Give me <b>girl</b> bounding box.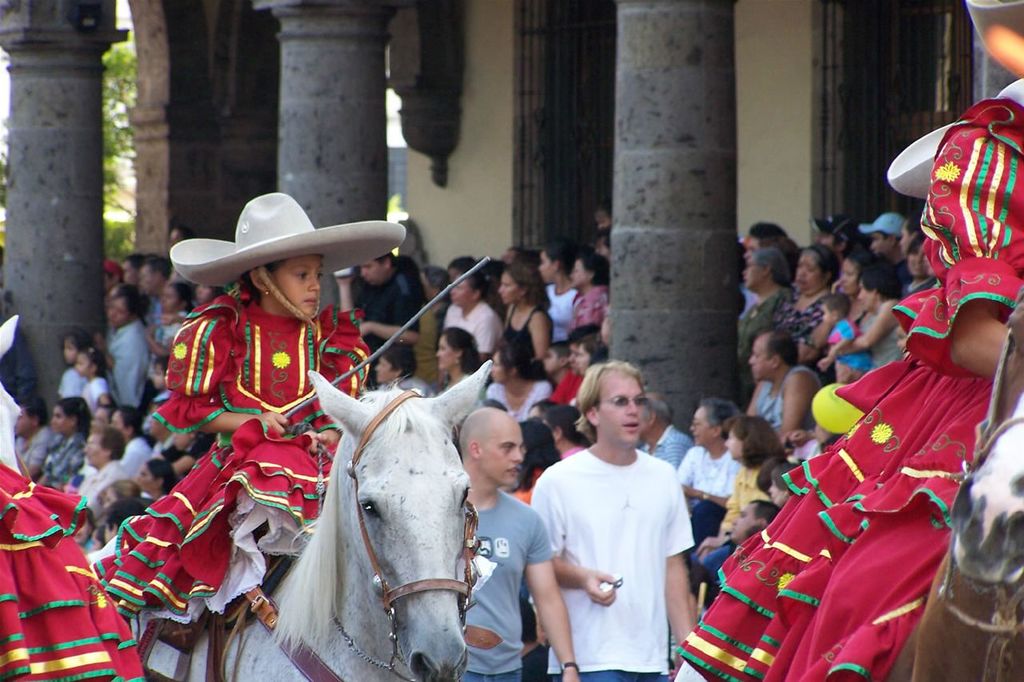
<bbox>90, 184, 403, 624</bbox>.
